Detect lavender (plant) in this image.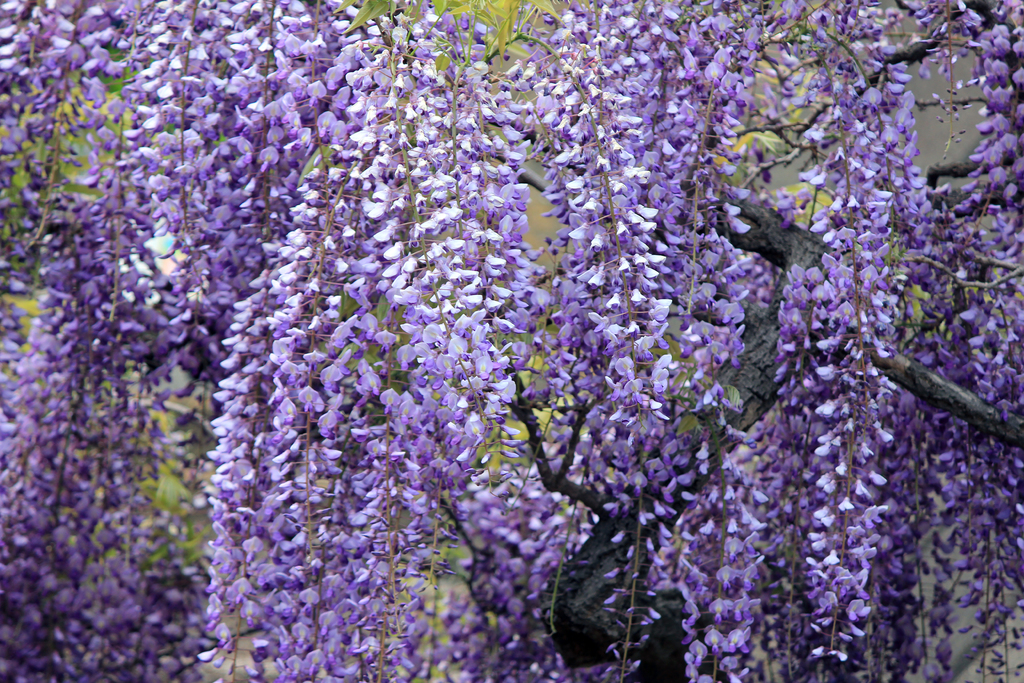
Detection: [x1=660, y1=429, x2=759, y2=682].
